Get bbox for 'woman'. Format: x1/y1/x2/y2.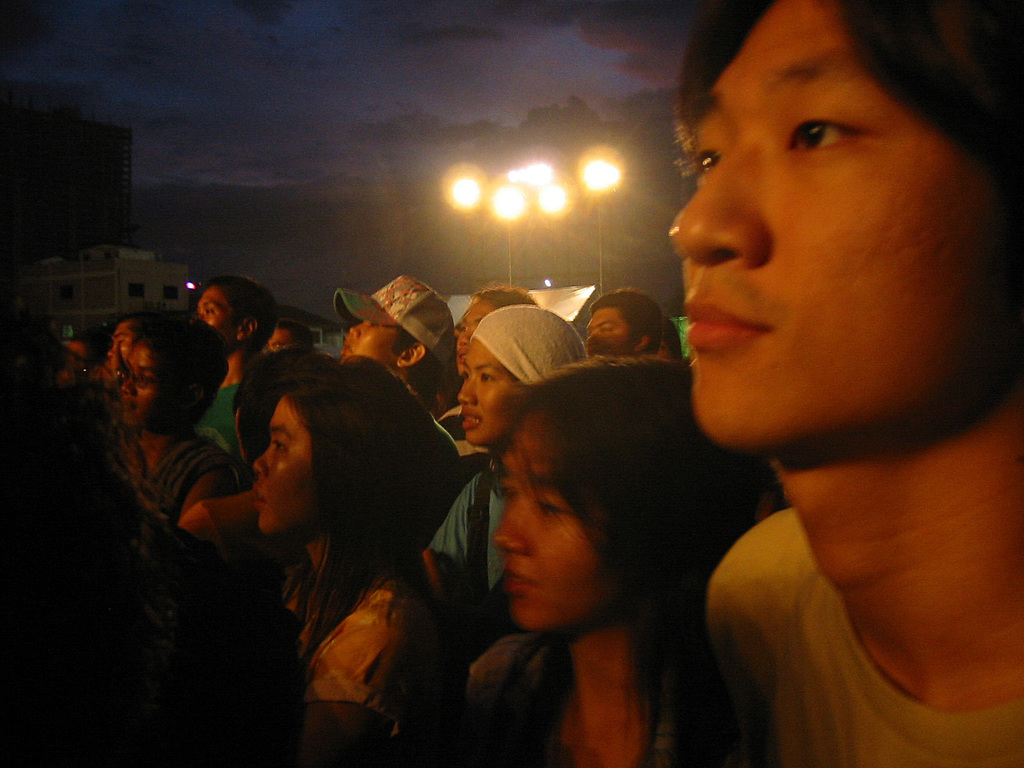
448/346/787/767.
